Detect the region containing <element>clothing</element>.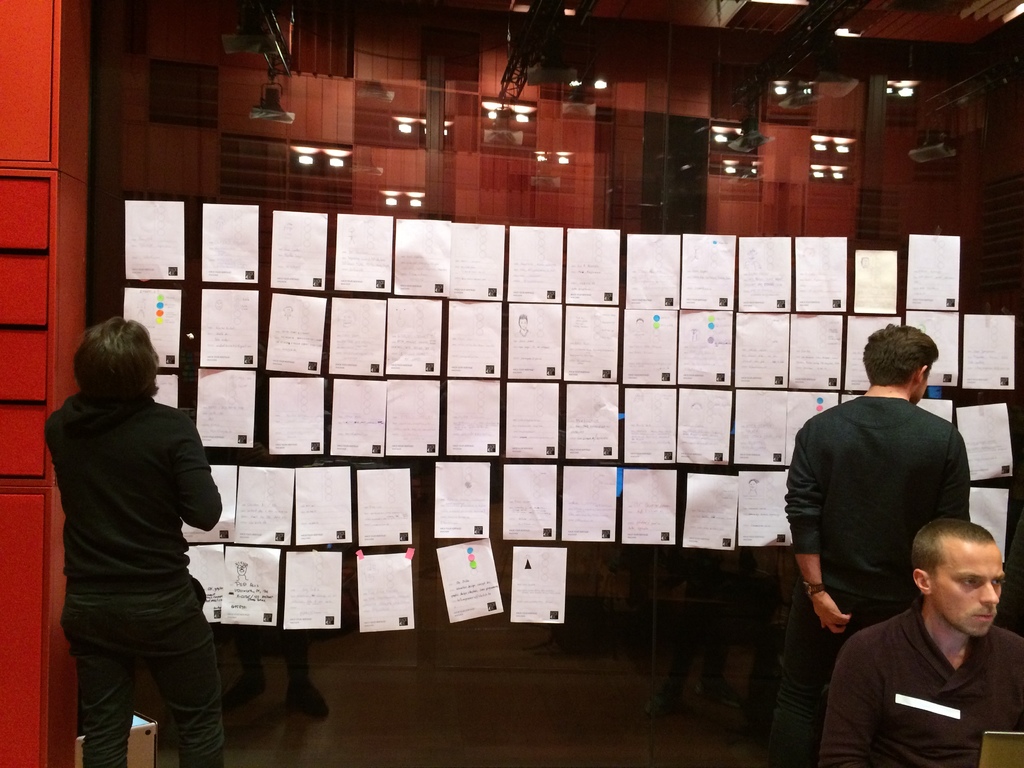
l=819, t=595, r=1023, b=767.
